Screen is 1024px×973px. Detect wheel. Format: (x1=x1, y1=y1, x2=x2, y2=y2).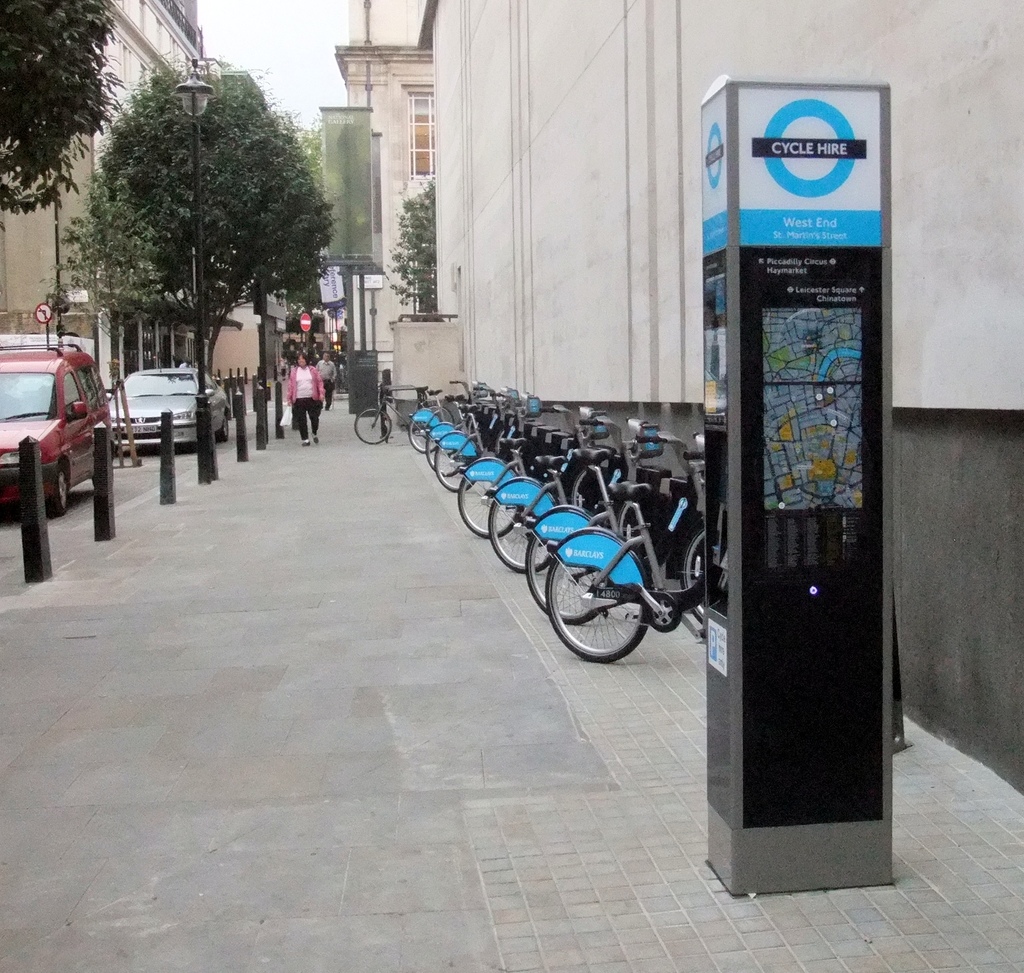
(x1=438, y1=446, x2=473, y2=492).
